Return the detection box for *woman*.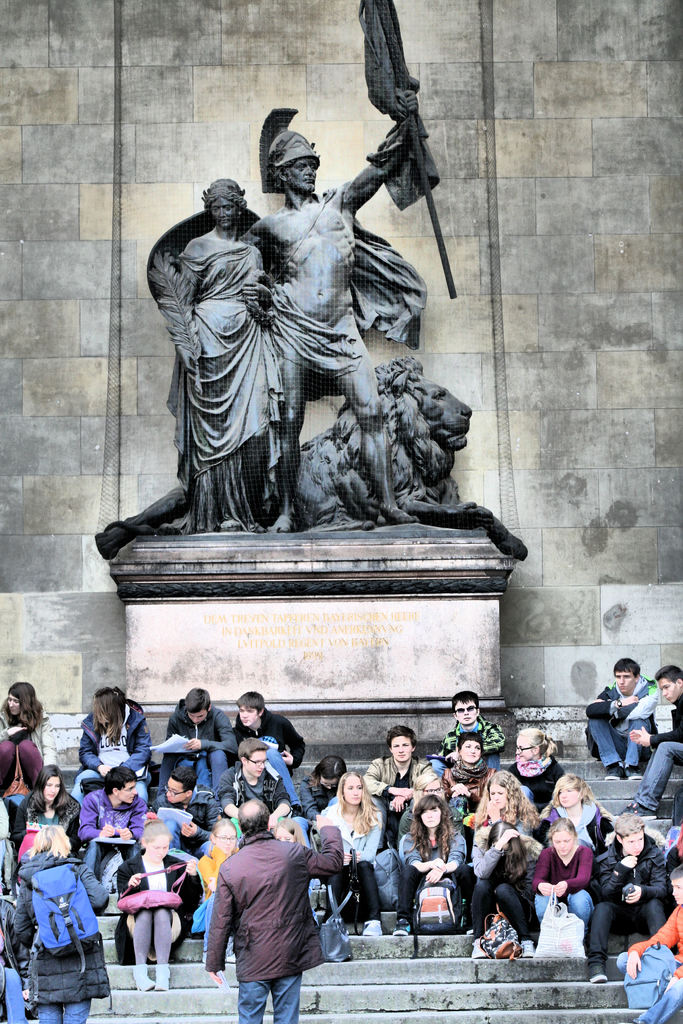
[left=395, top=797, right=469, bottom=937].
